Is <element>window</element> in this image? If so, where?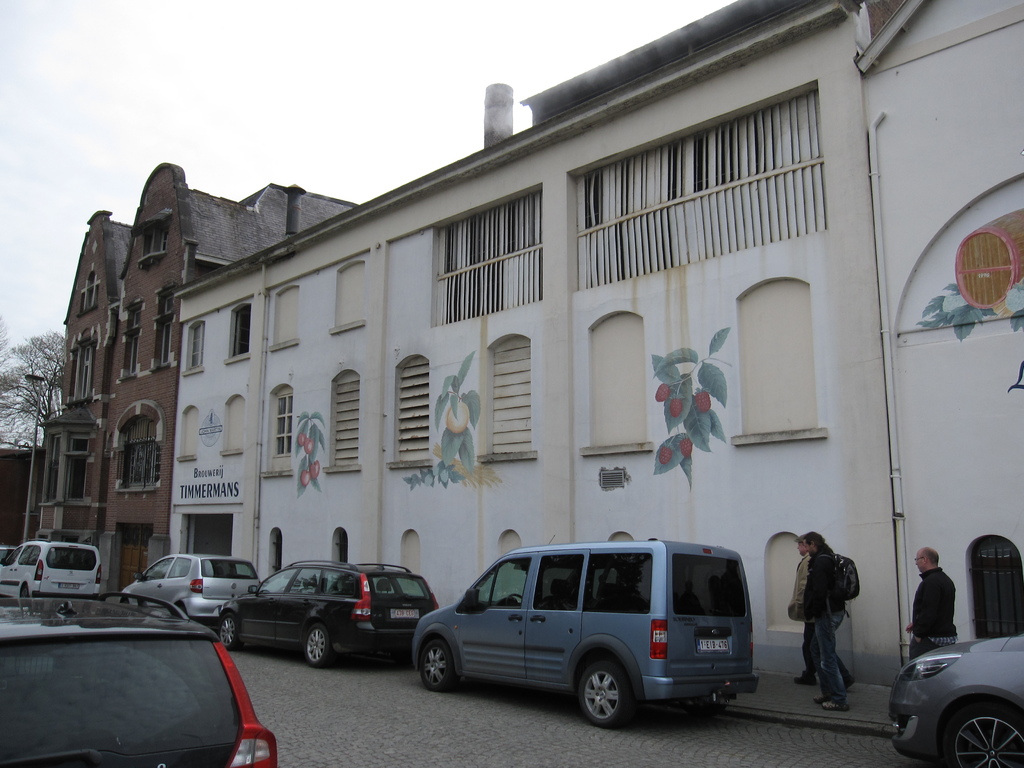
Yes, at 500, 529, 528, 564.
